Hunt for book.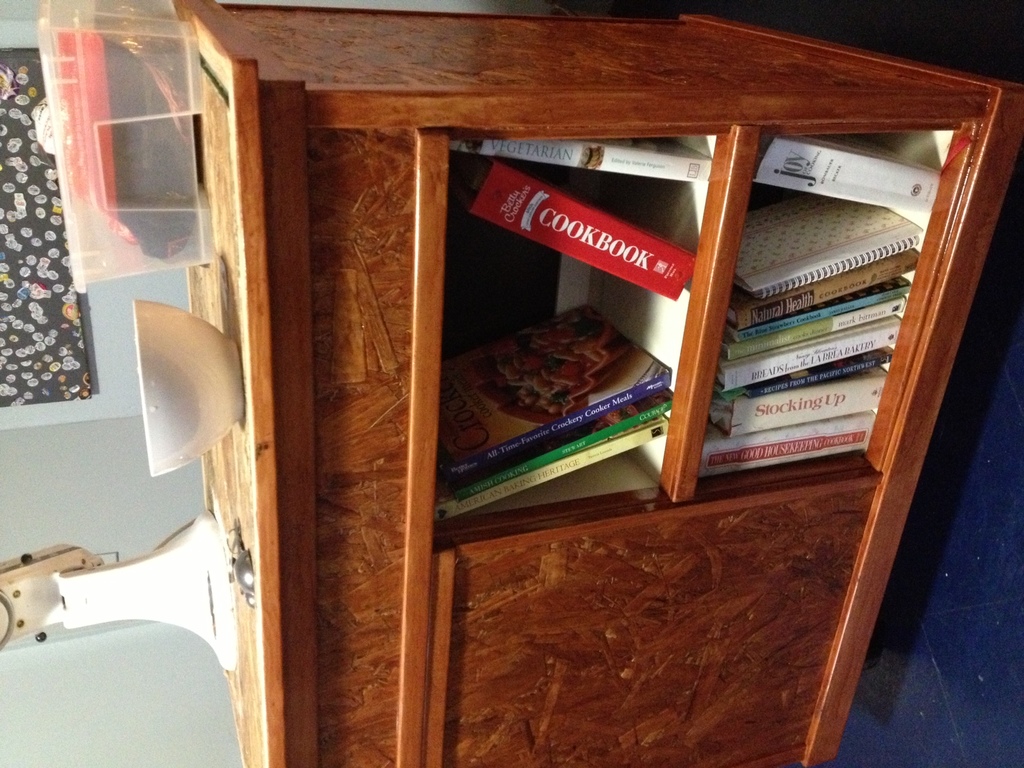
Hunted down at box(453, 156, 695, 315).
